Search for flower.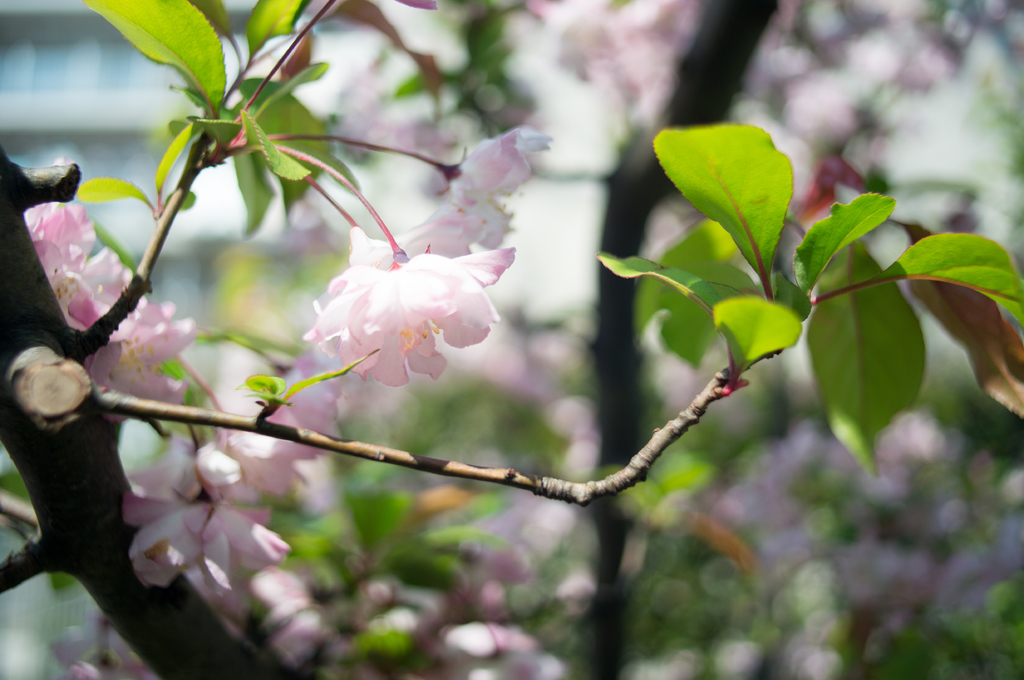
Found at <box>122,437,278,518</box>.
